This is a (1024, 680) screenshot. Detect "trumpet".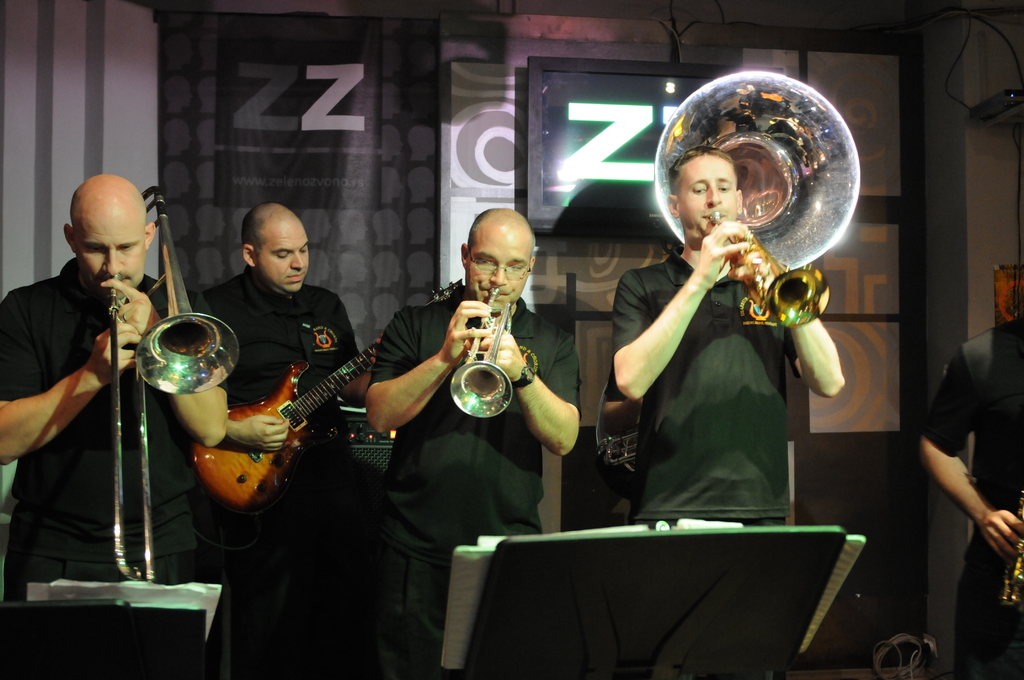
l=118, t=181, r=254, b=409.
